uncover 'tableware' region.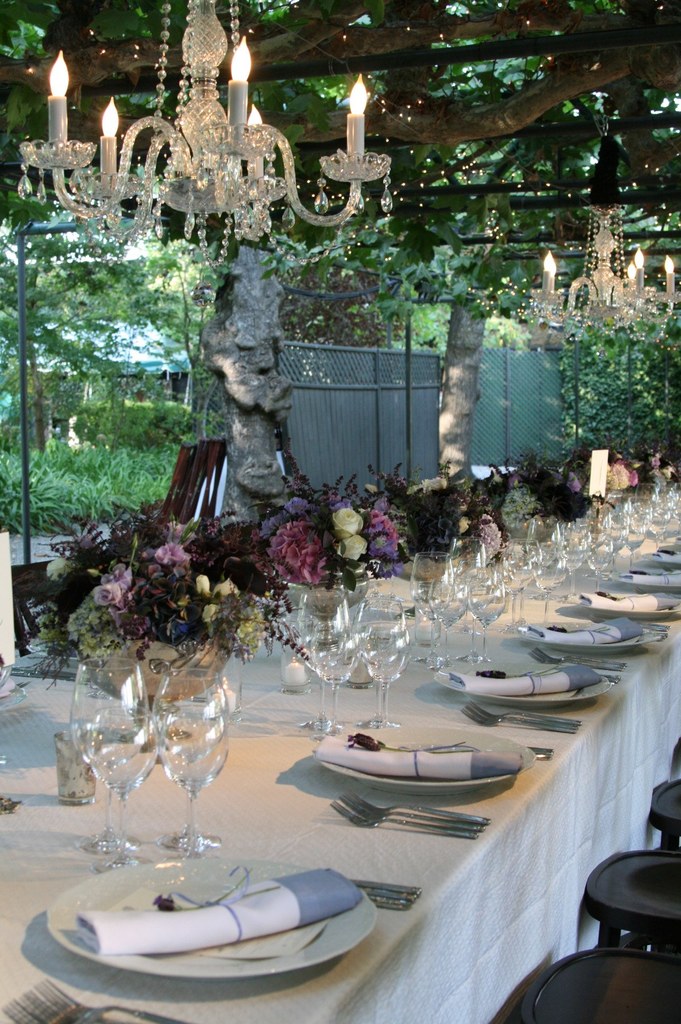
Uncovered: bbox(317, 724, 532, 797).
